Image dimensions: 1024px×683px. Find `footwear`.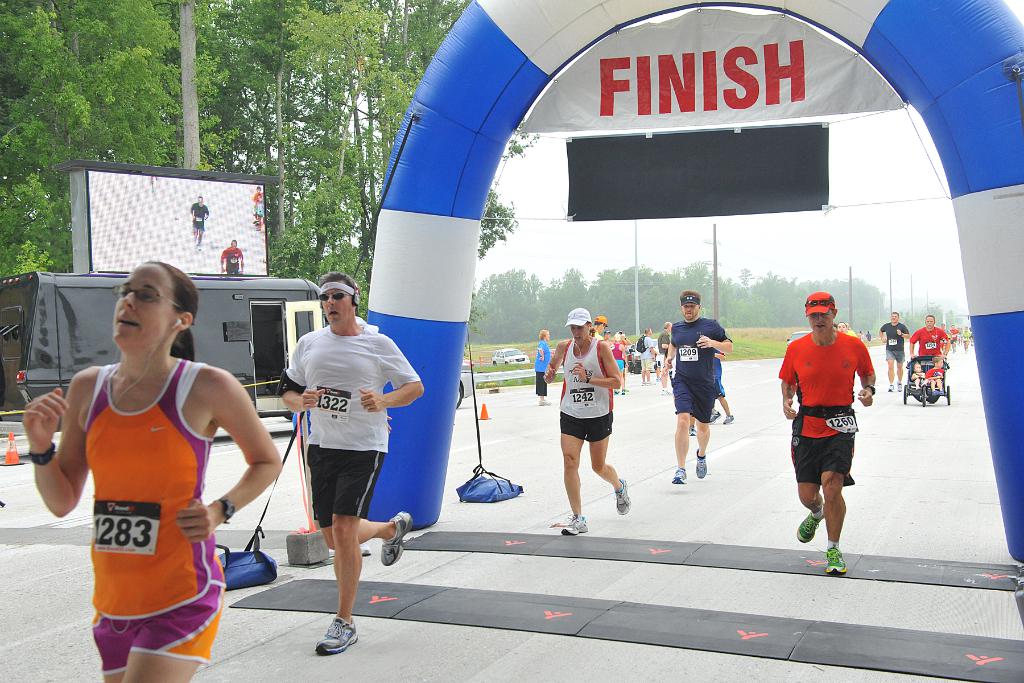
<region>887, 381, 895, 393</region>.
